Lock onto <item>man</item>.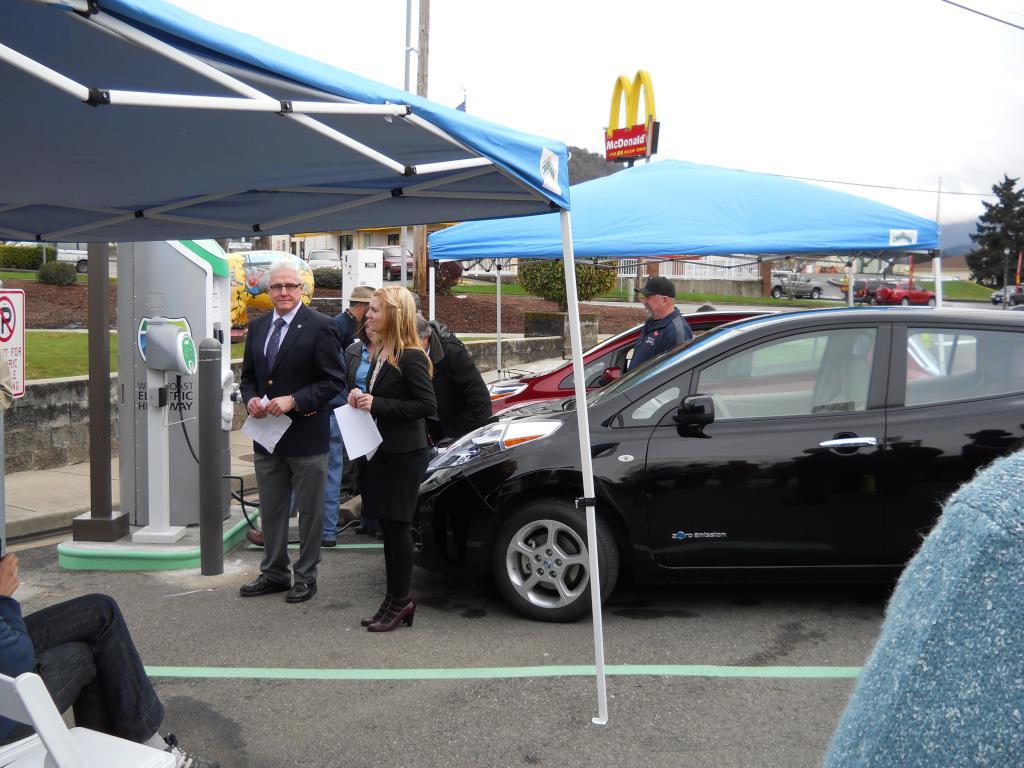
Locked: box(0, 553, 219, 767).
